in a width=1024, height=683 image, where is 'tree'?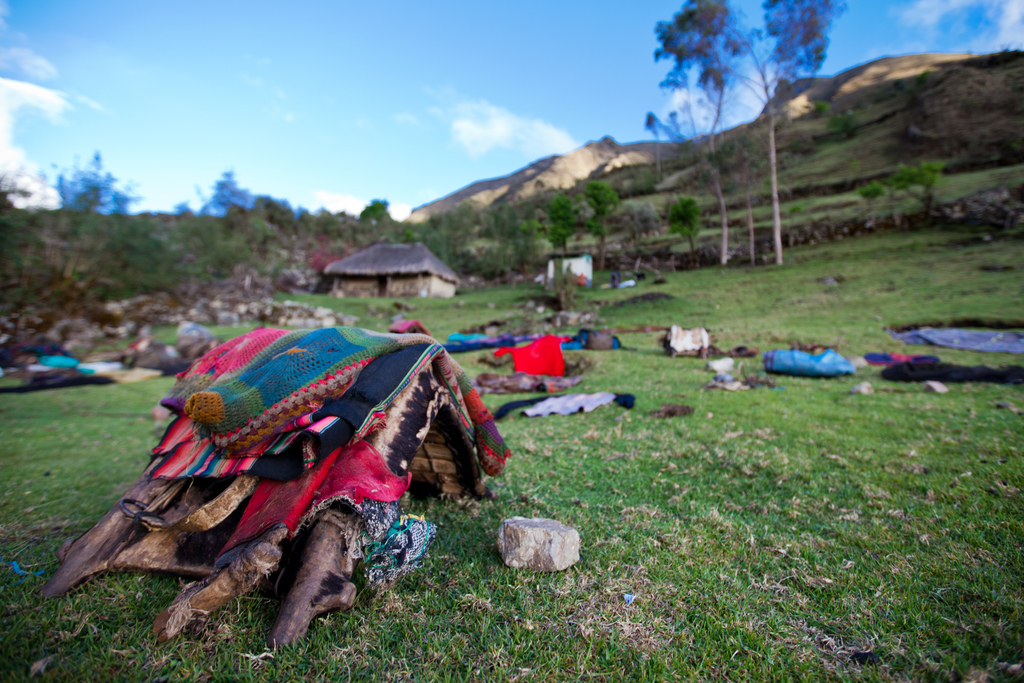
crop(662, 199, 703, 263).
